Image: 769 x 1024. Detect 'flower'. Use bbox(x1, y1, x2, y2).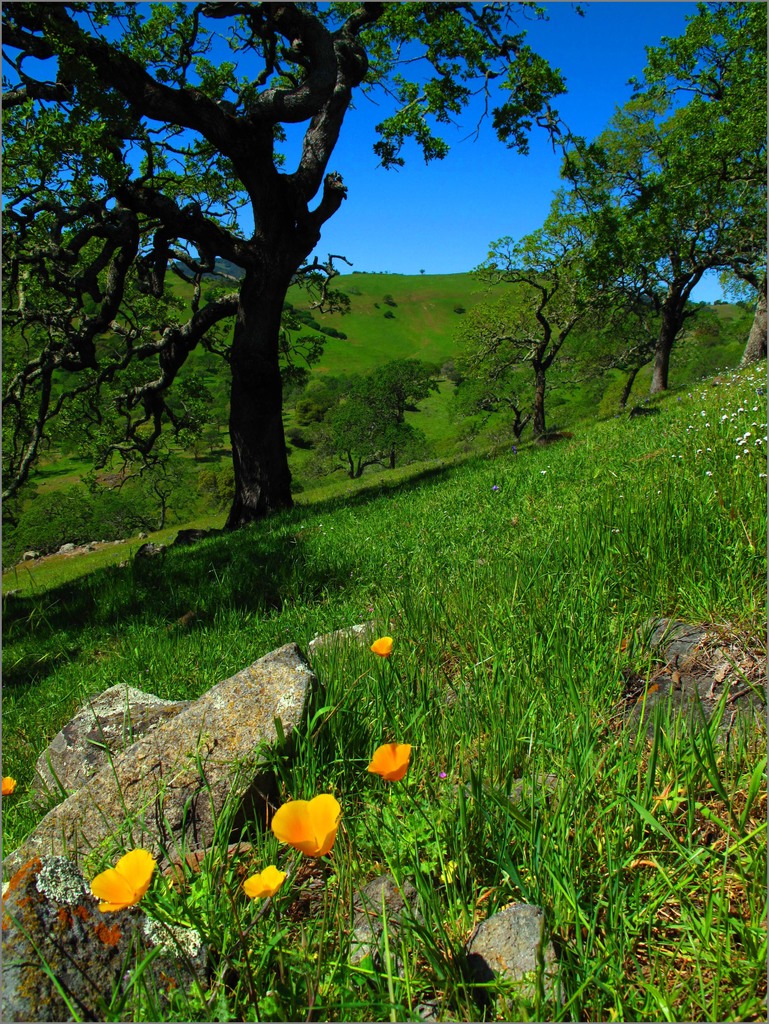
bbox(85, 847, 159, 912).
